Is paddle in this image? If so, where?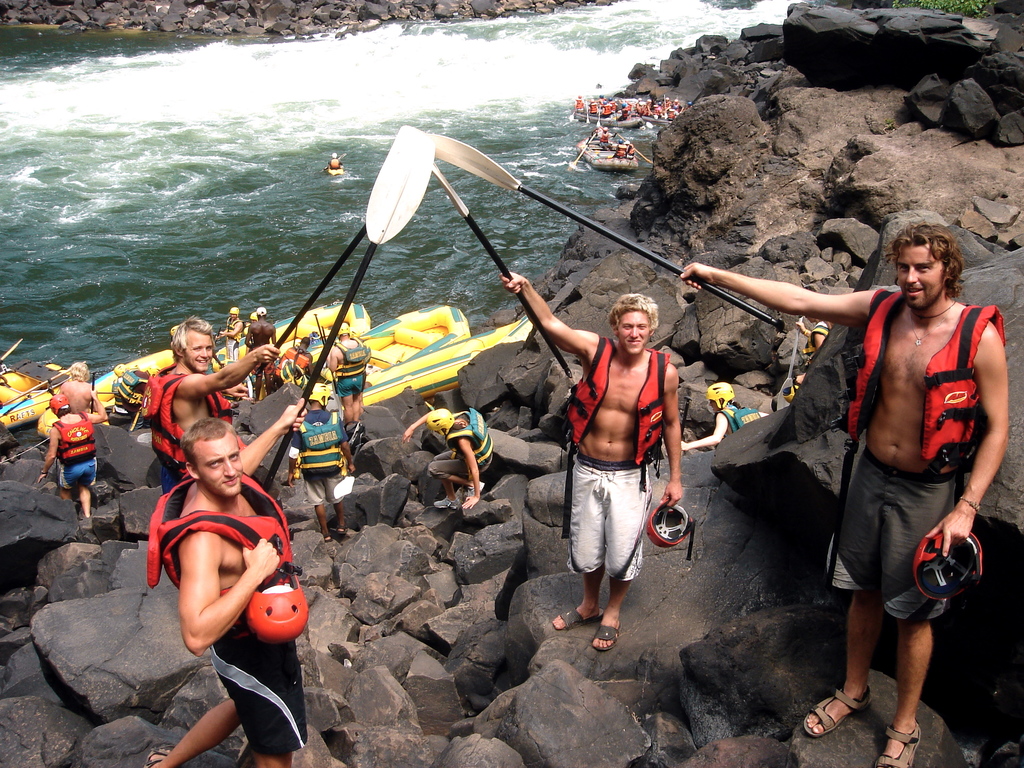
Yes, at box=[257, 226, 368, 376].
